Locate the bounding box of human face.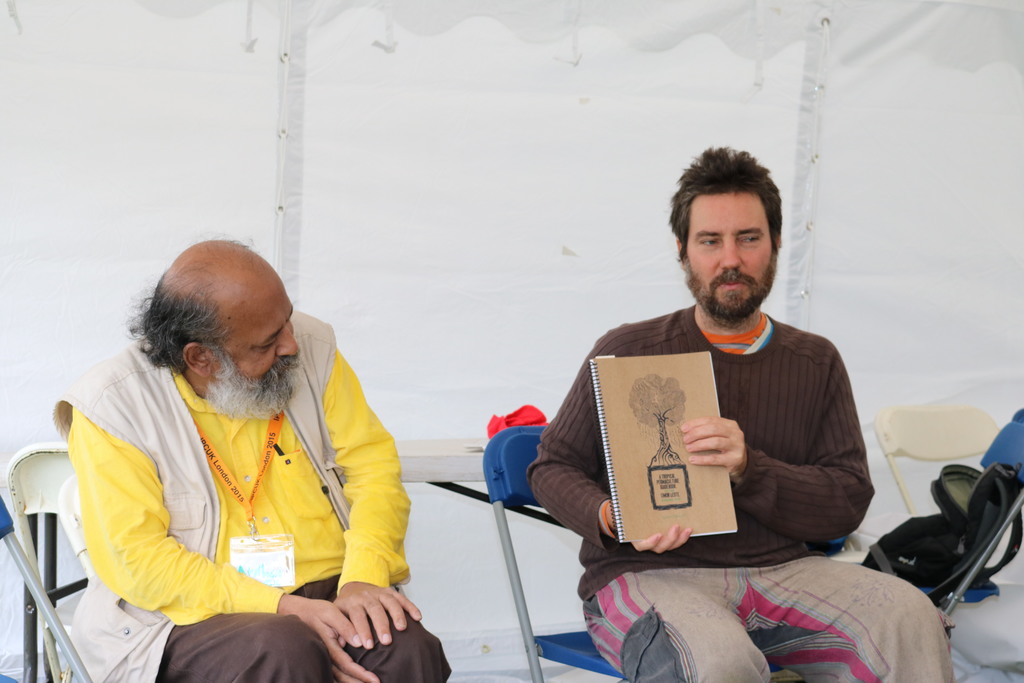
Bounding box: [688,194,771,312].
